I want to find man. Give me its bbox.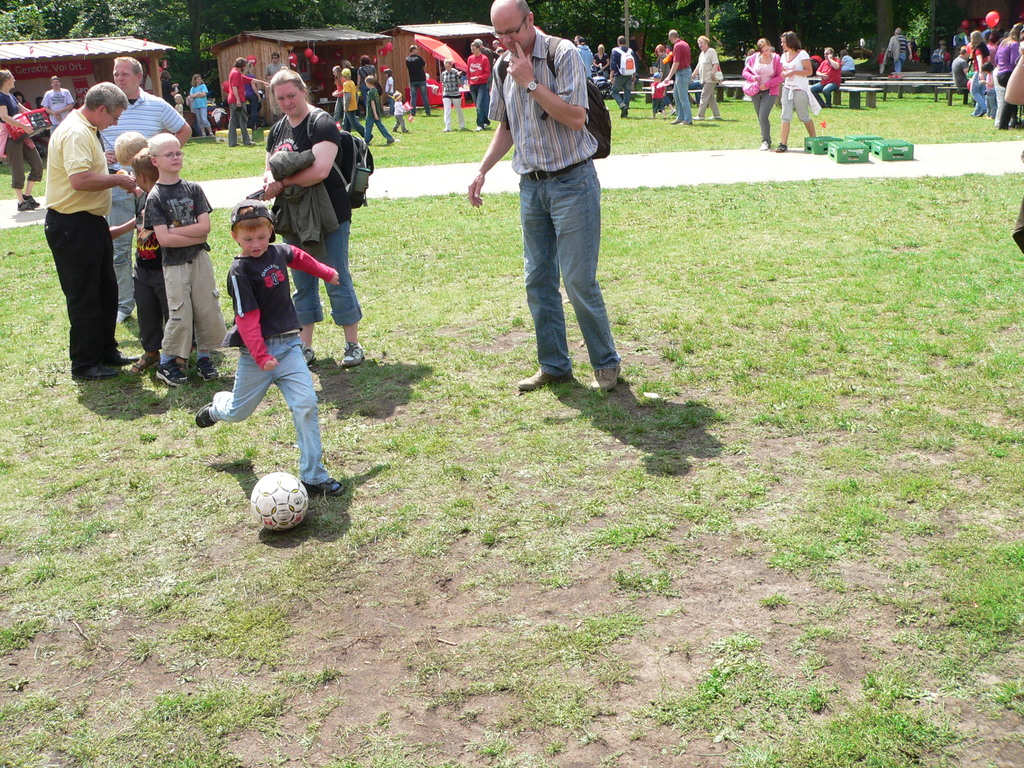
[left=98, top=53, right=198, bottom=323].
